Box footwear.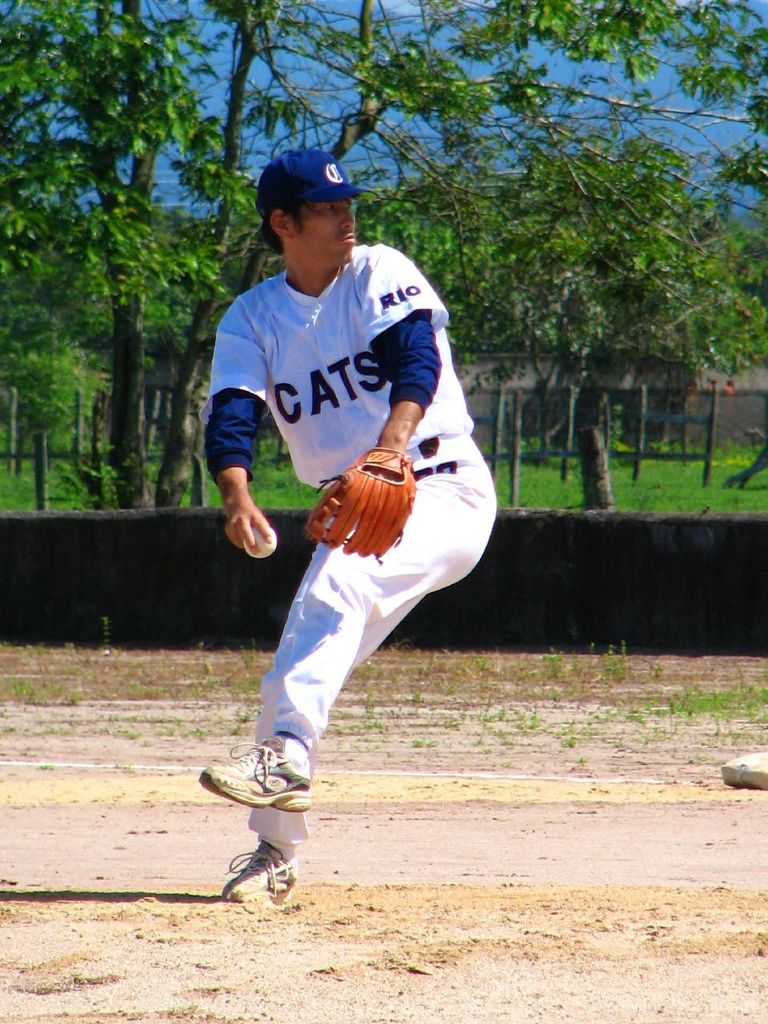
select_region(196, 731, 315, 815).
